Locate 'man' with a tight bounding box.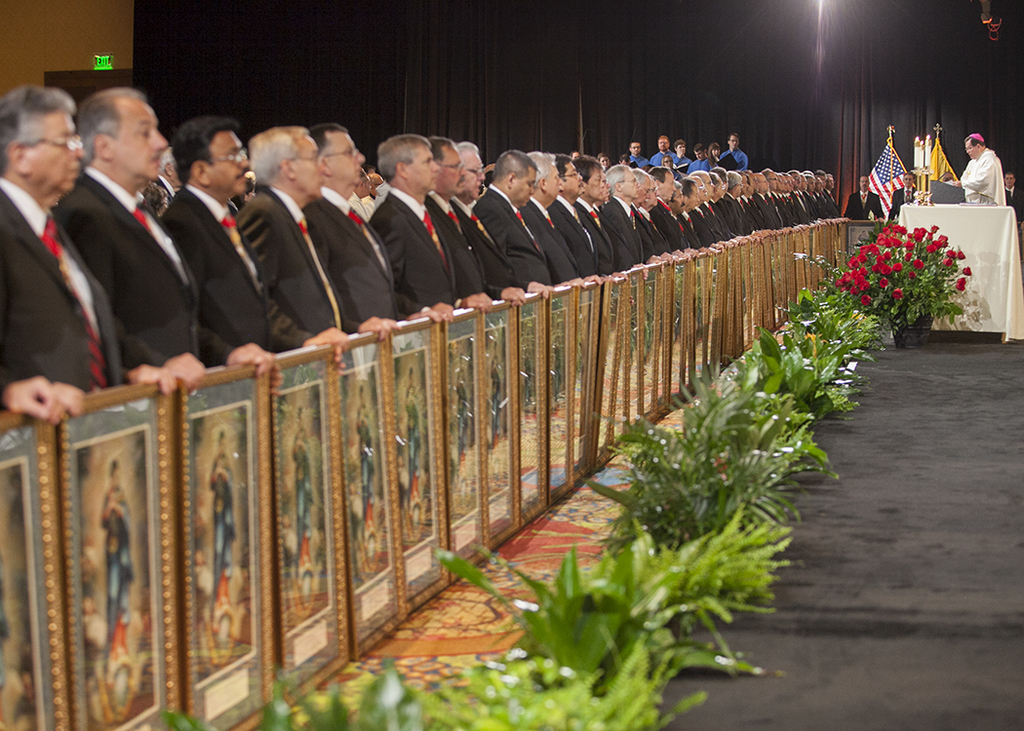
349/168/374/219.
